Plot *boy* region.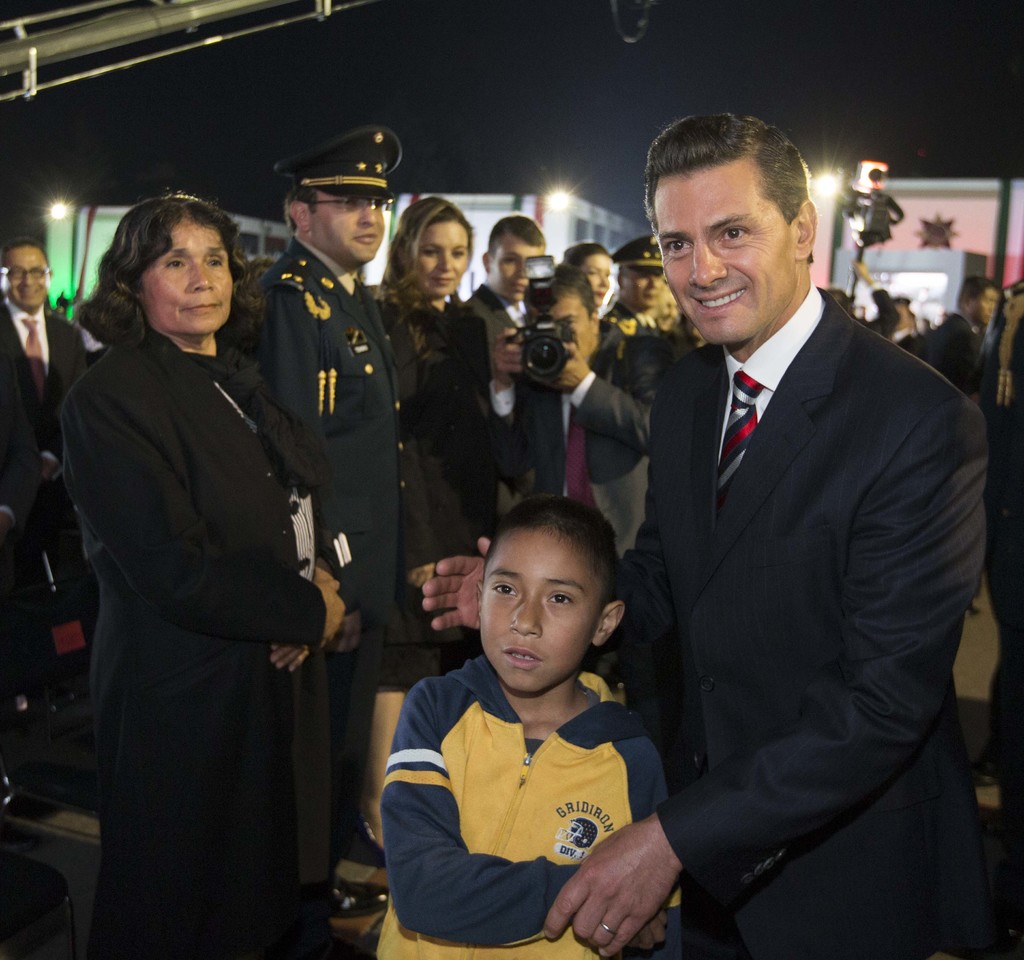
Plotted at x1=379 y1=473 x2=690 y2=932.
